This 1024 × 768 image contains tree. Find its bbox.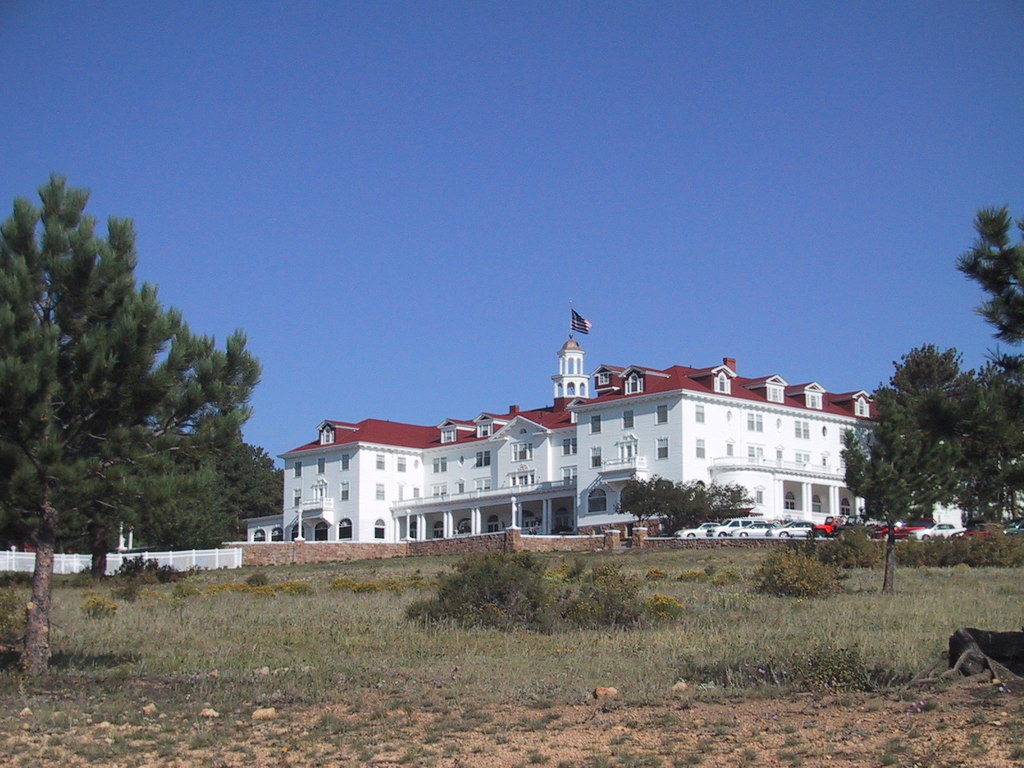
bbox=[838, 401, 966, 595].
